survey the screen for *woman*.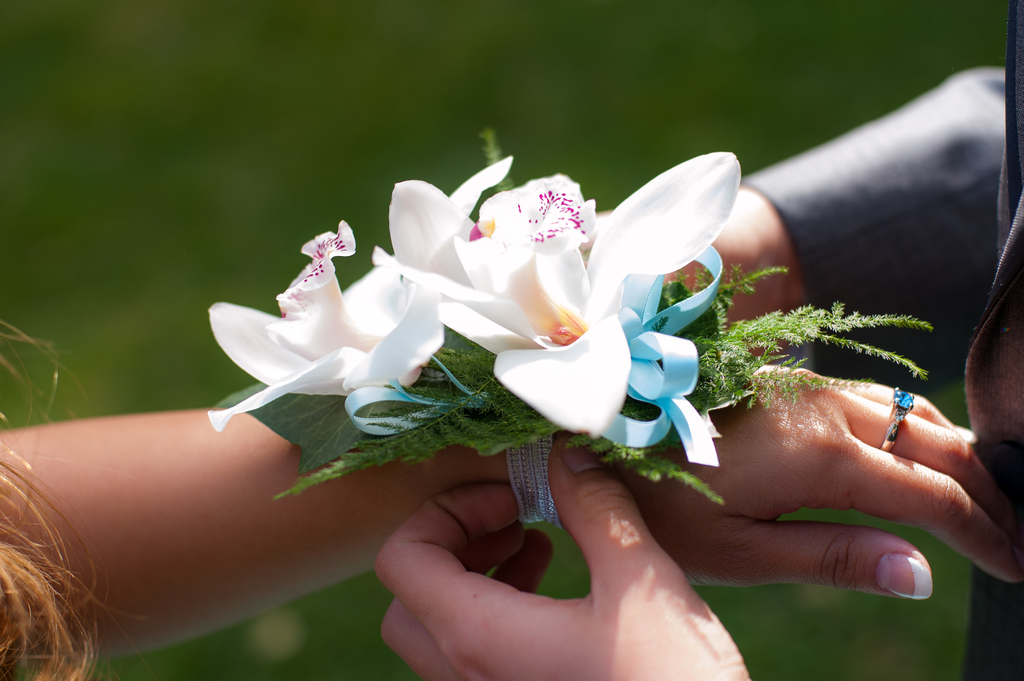
Survey found: <bbox>0, 323, 1023, 680</bbox>.
